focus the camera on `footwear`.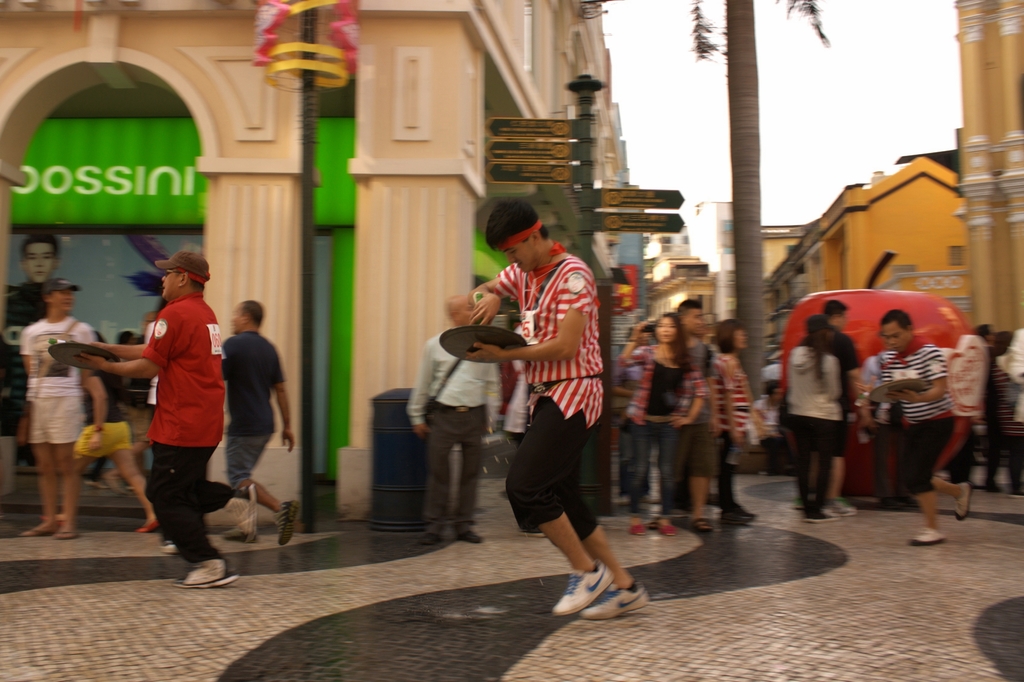
Focus region: (952, 481, 971, 519).
